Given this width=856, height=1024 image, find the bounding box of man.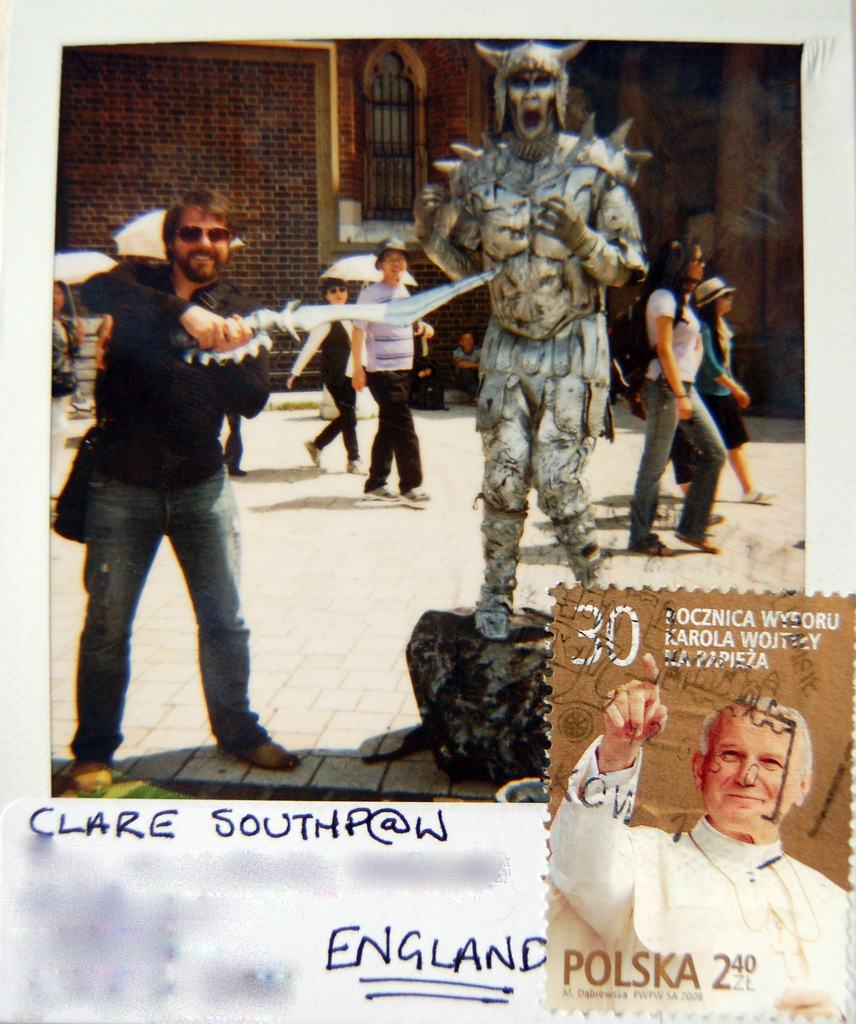
[left=409, top=44, right=667, bottom=650].
